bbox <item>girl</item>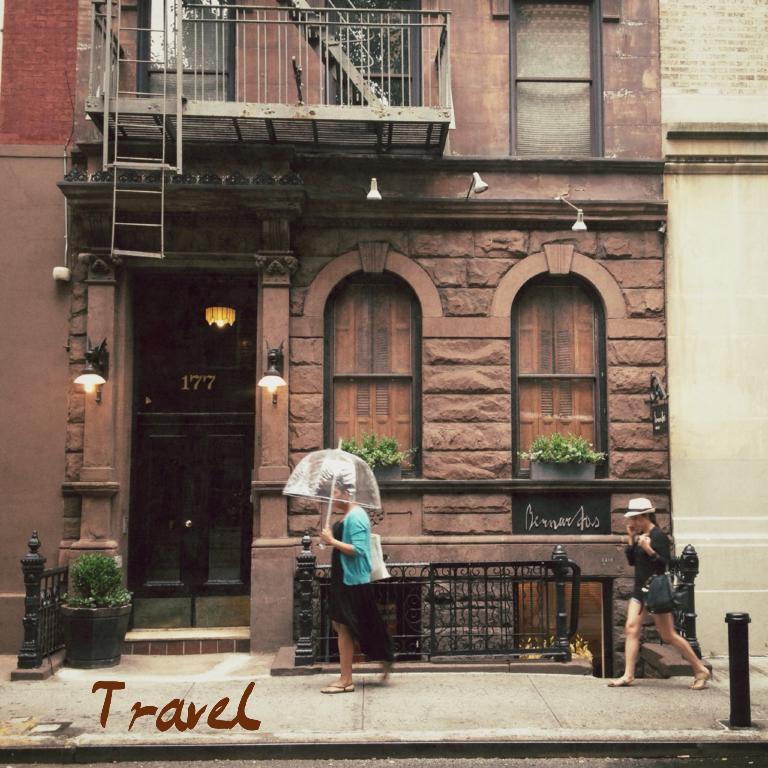
detection(609, 498, 709, 687)
